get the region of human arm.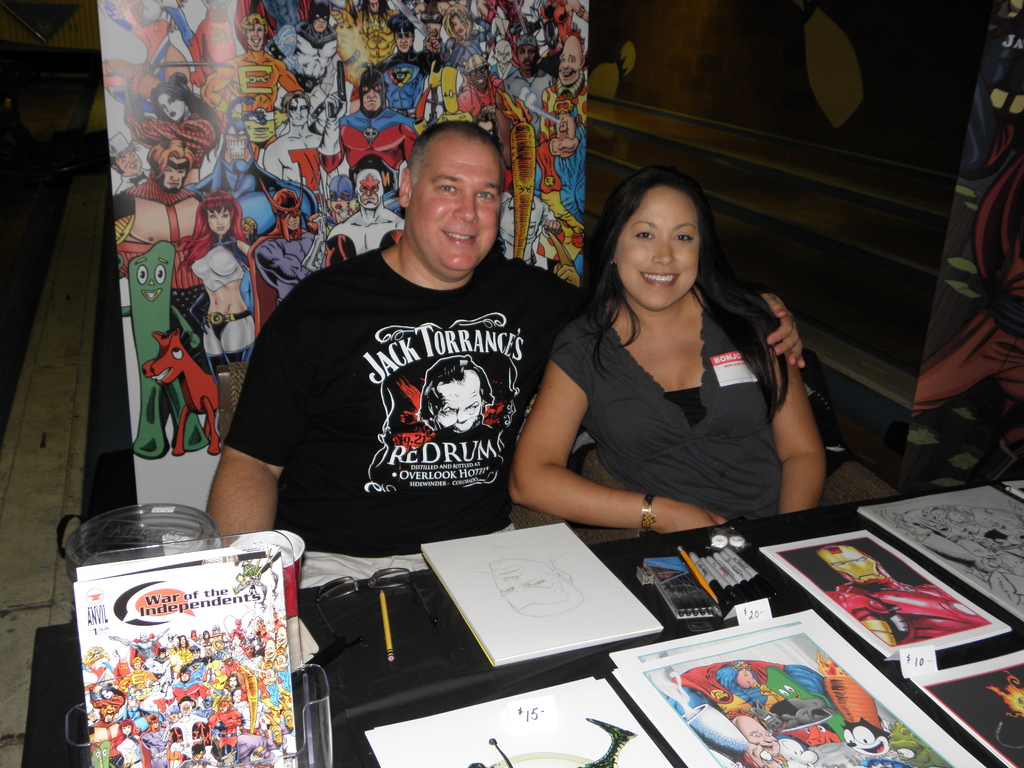
l=316, t=86, r=348, b=176.
